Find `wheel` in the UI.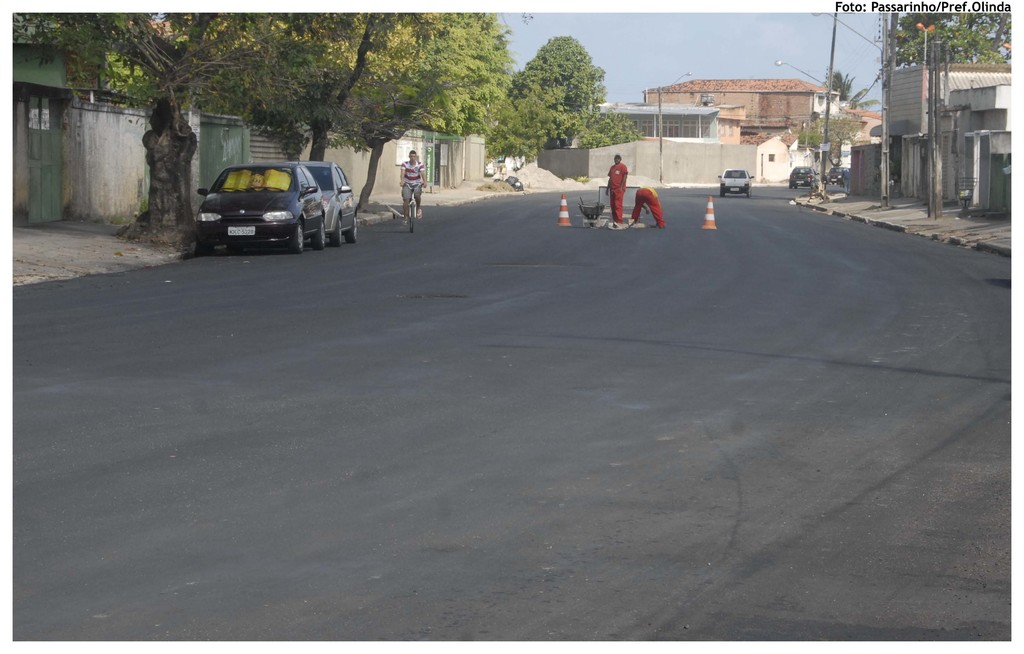
UI element at 407:196:417:243.
